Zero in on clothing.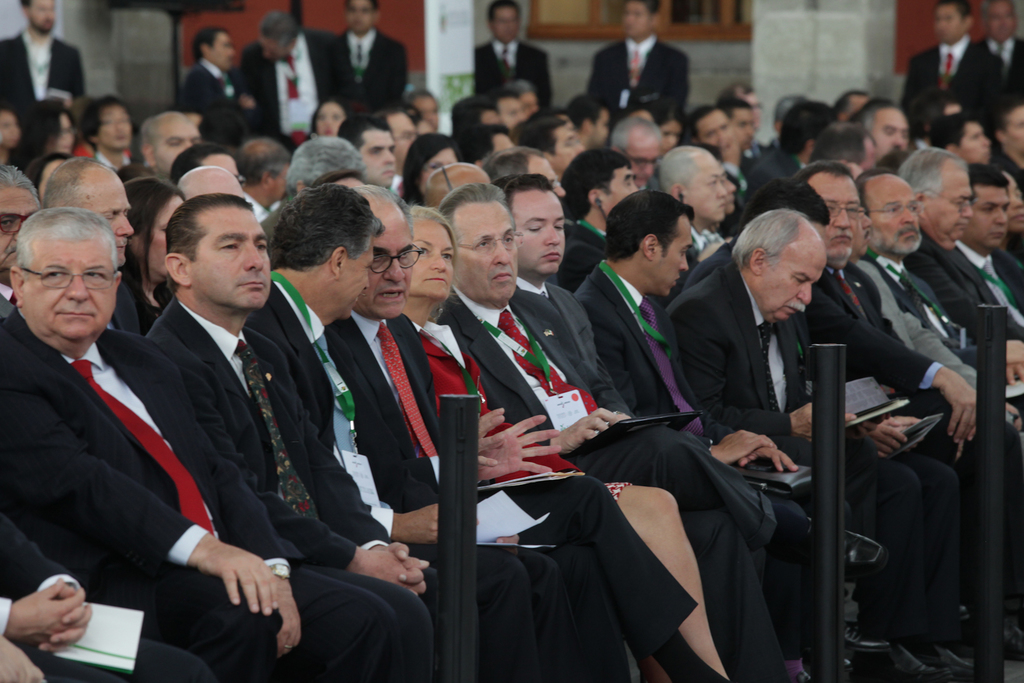
Zeroed in: [888,261,994,431].
